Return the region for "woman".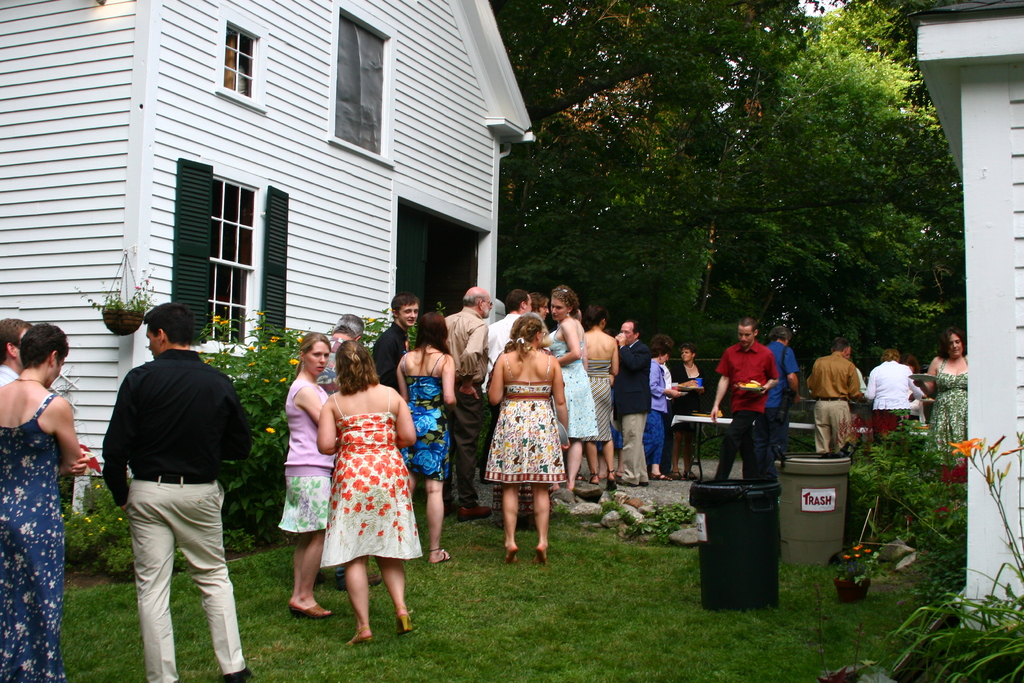
[x1=397, y1=313, x2=458, y2=568].
